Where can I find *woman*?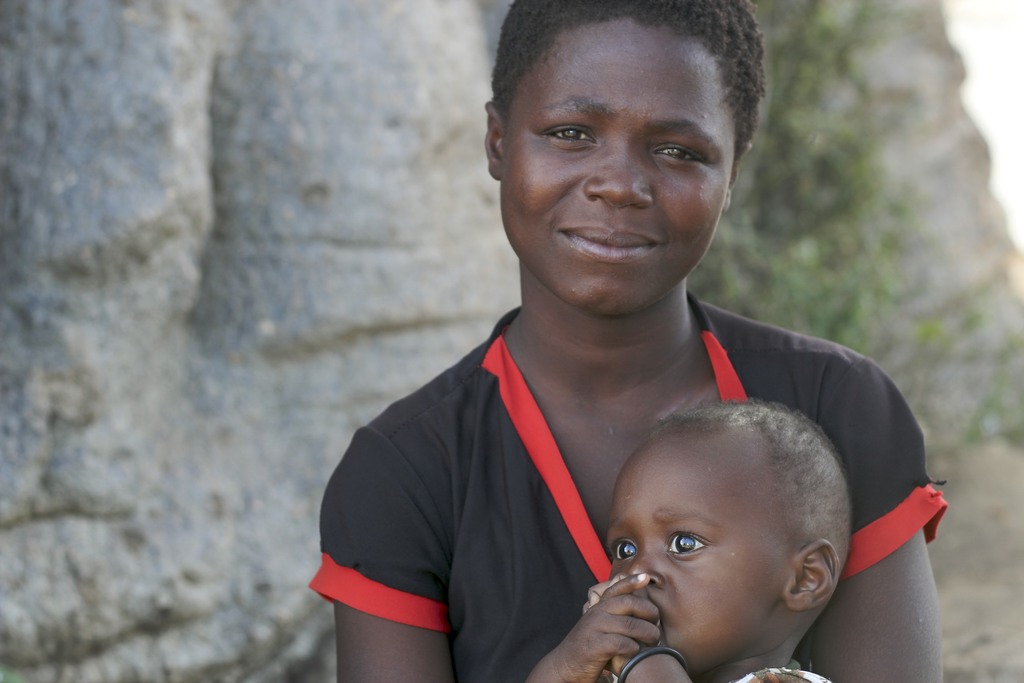
You can find it at [left=307, top=1, right=948, bottom=682].
